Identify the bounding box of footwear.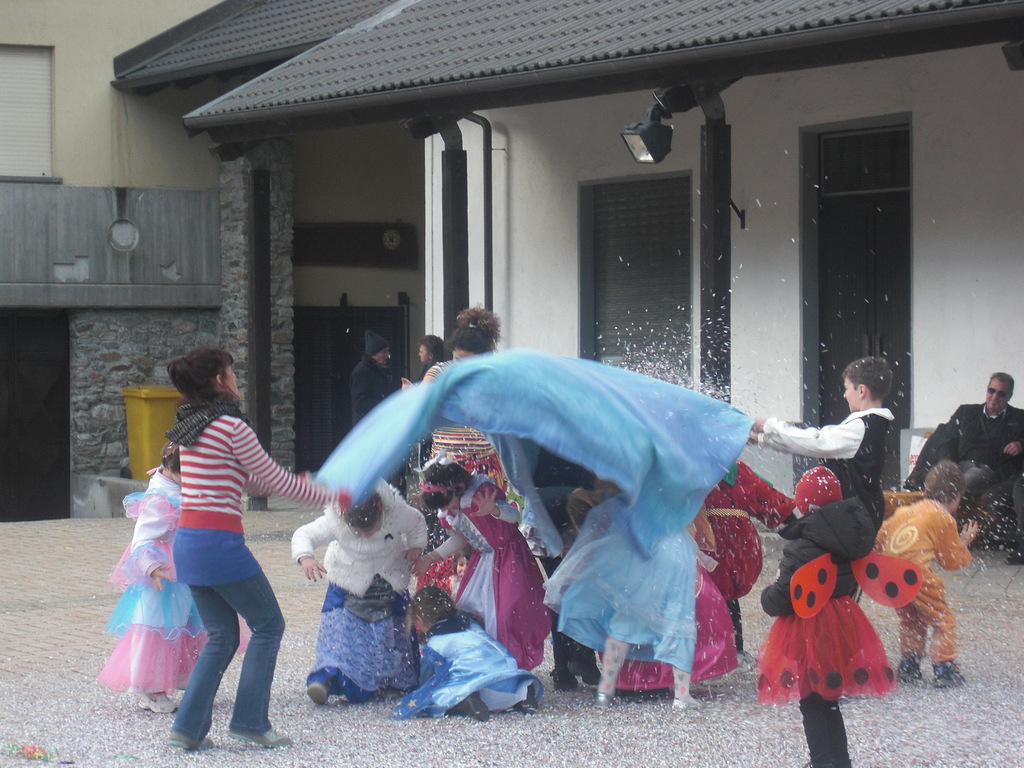
{"x1": 671, "y1": 697, "x2": 701, "y2": 712}.
